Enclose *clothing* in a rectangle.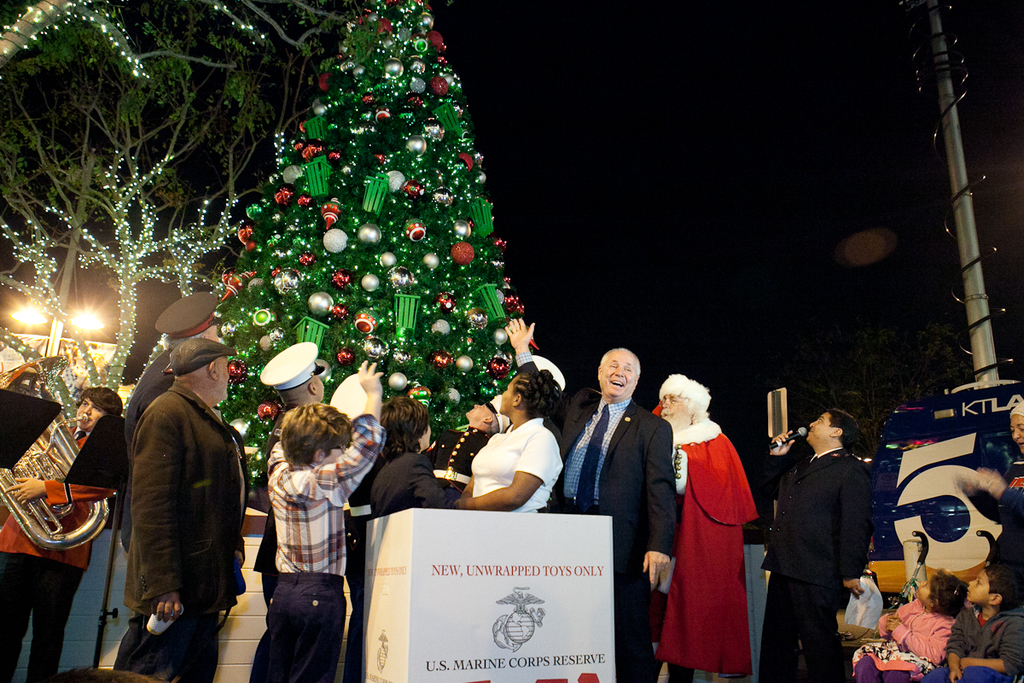
664/396/766/667.
